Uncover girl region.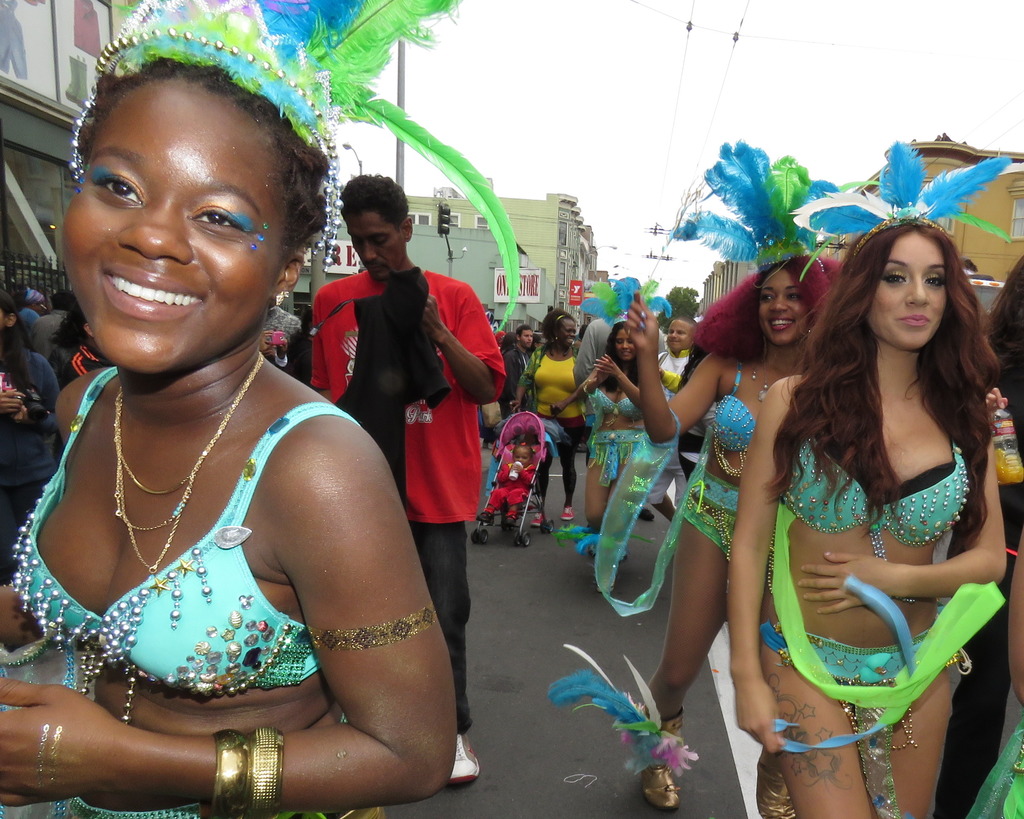
Uncovered: x1=624 y1=136 x2=844 y2=813.
